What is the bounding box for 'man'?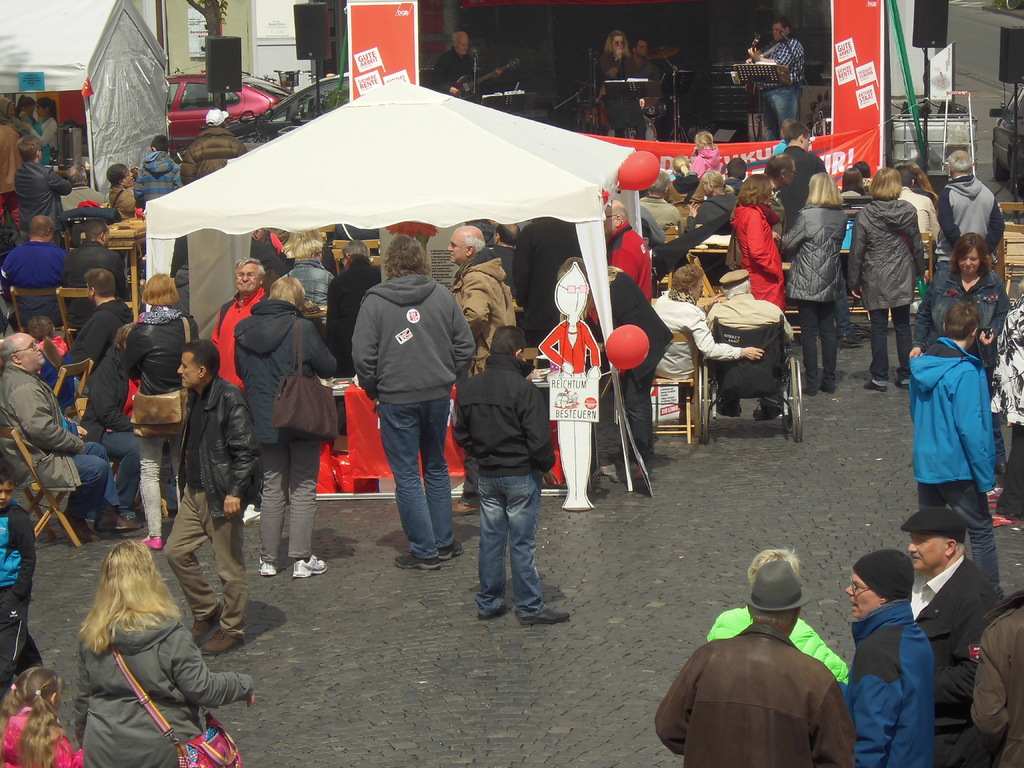
locate(13, 134, 71, 226).
